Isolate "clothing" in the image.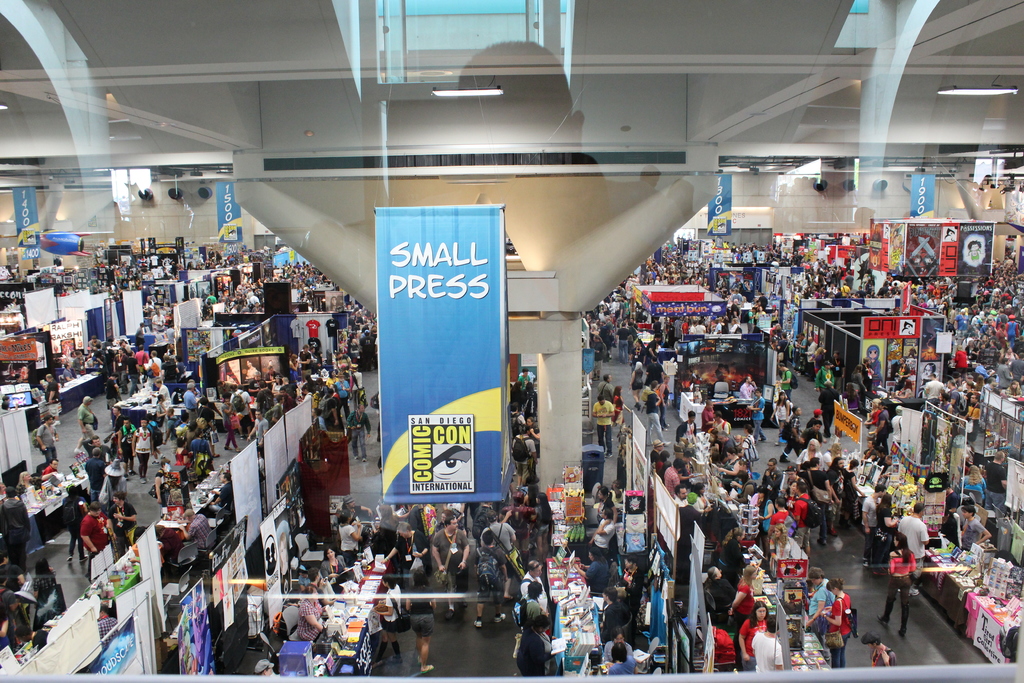
Isolated region: x1=147, y1=355, x2=164, y2=385.
